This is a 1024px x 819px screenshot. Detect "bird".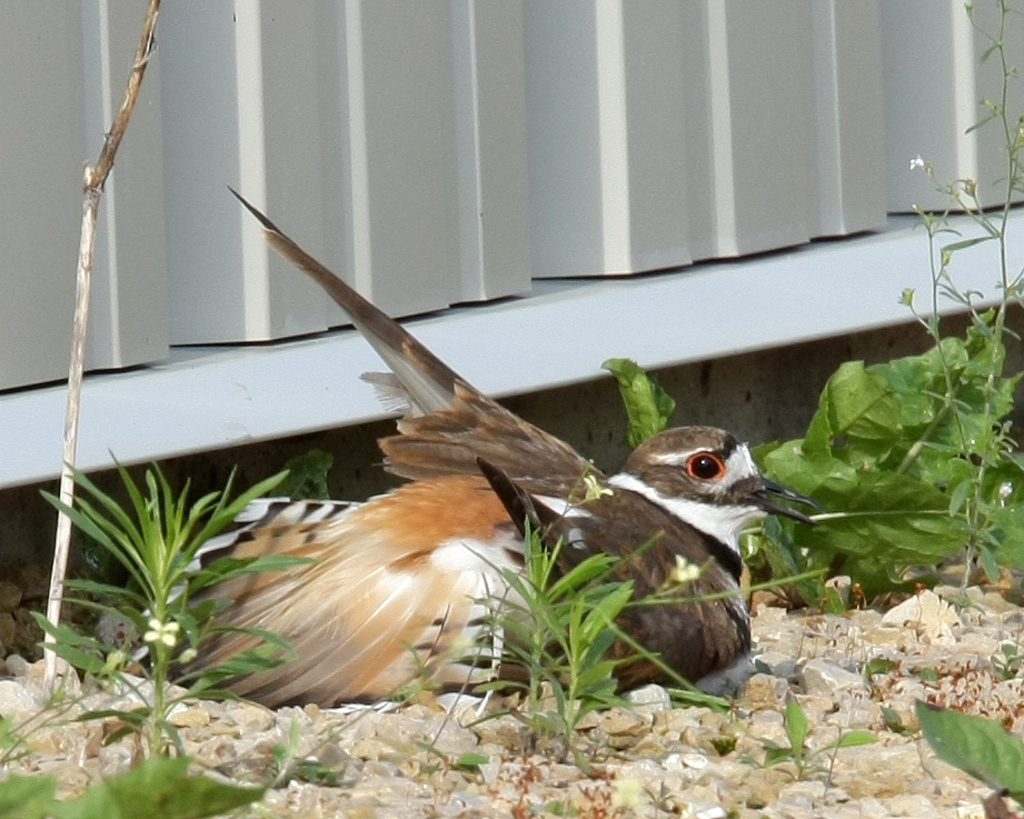
(67, 183, 819, 708).
